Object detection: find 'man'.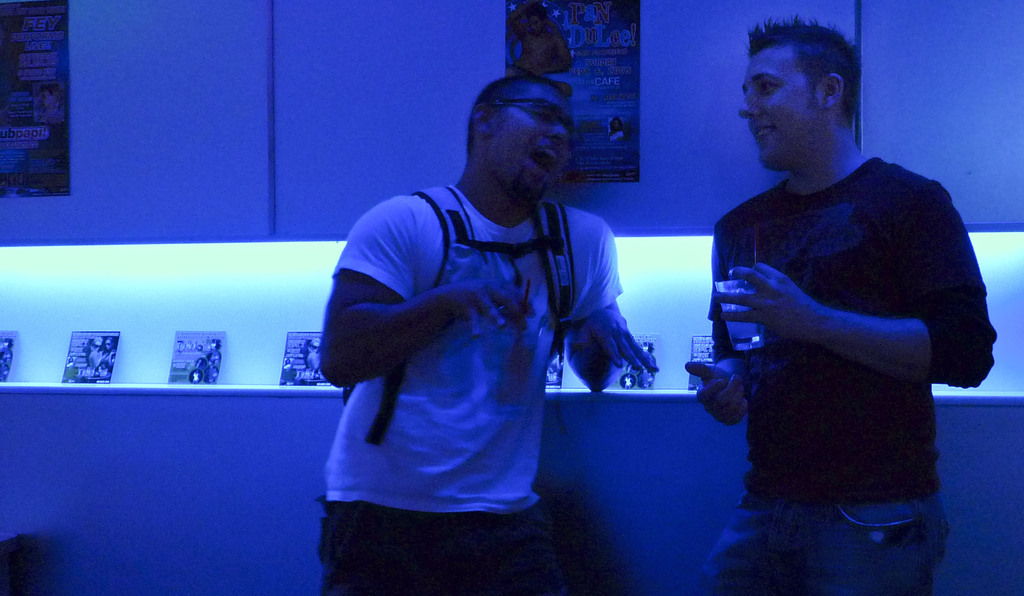
crop(207, 360, 220, 382).
